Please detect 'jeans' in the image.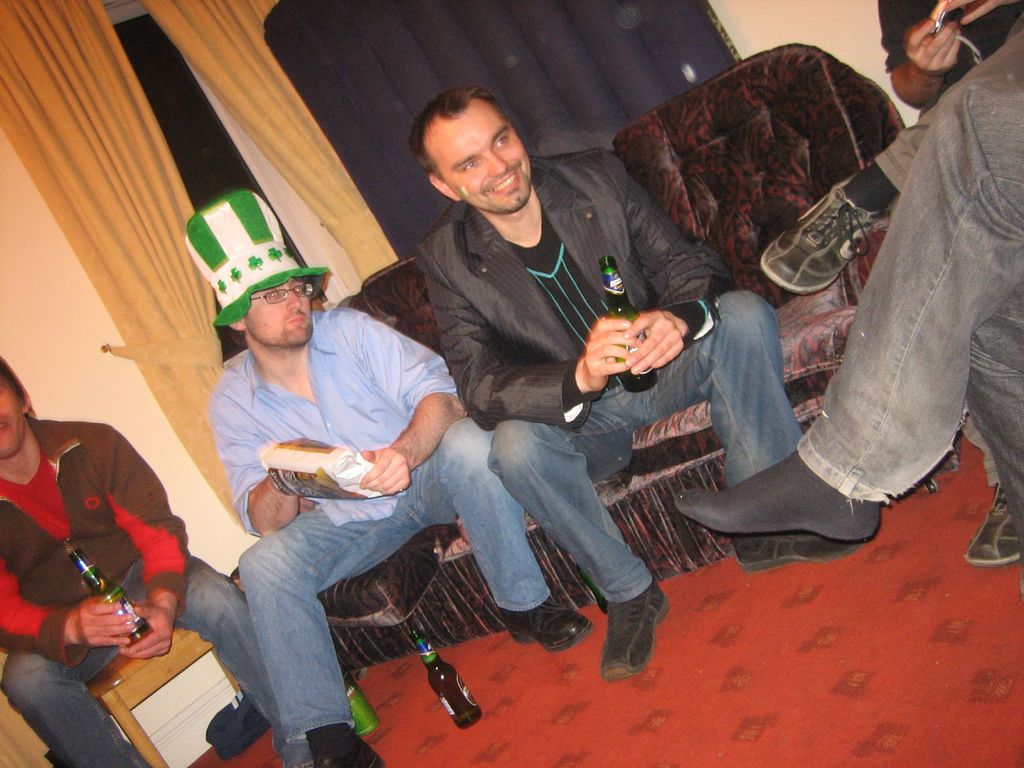
x1=0 y1=552 x2=312 y2=767.
